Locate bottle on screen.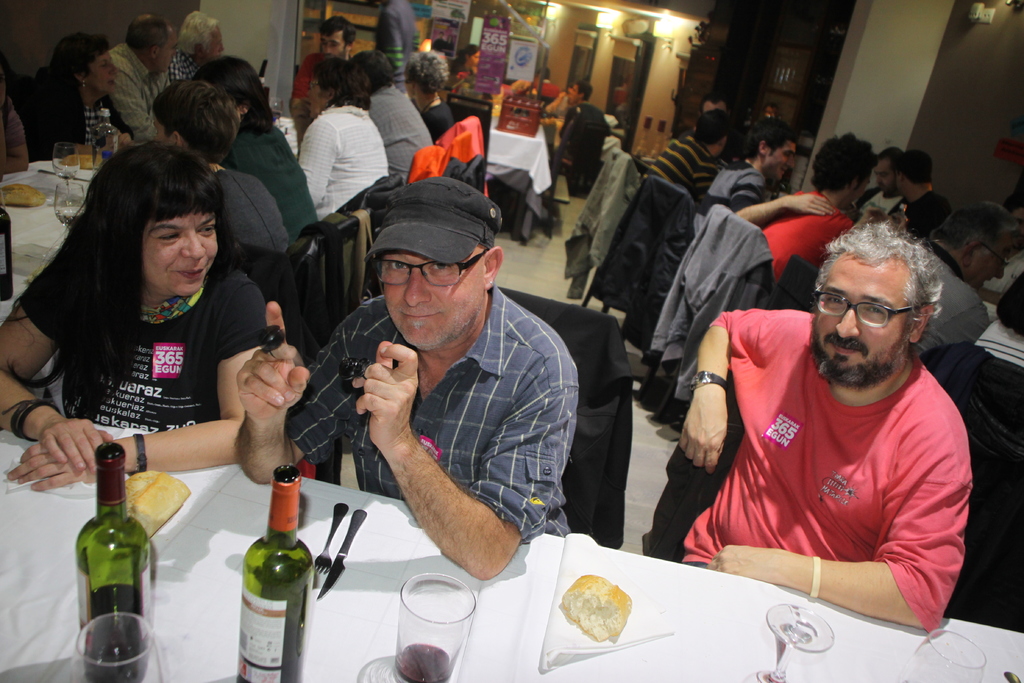
On screen at detection(0, 206, 12, 304).
